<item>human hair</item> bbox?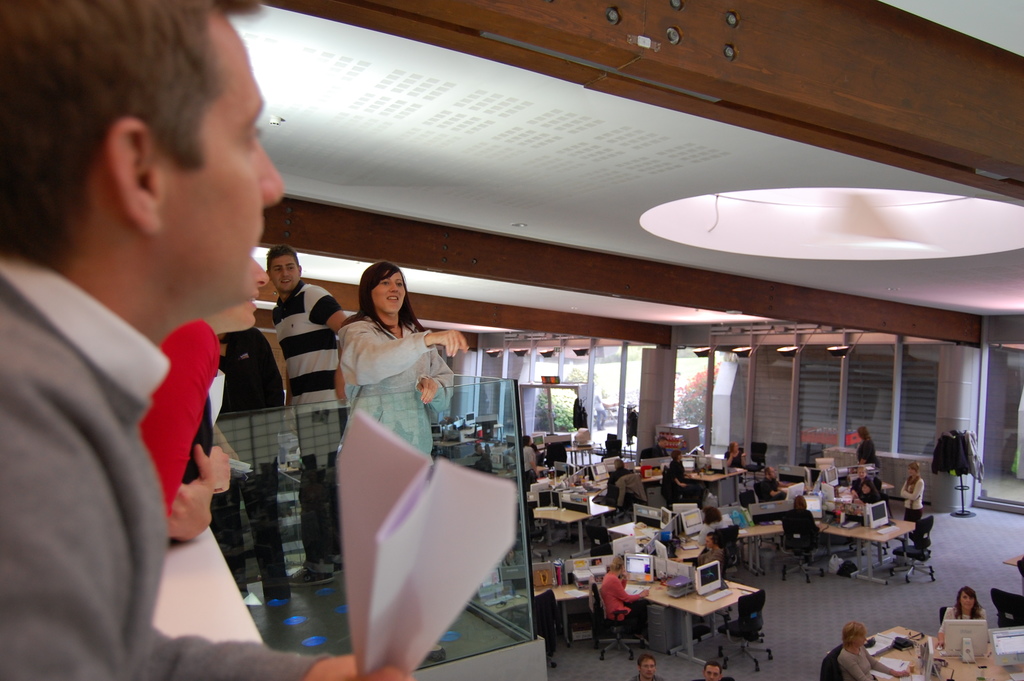
bbox(267, 245, 300, 265)
